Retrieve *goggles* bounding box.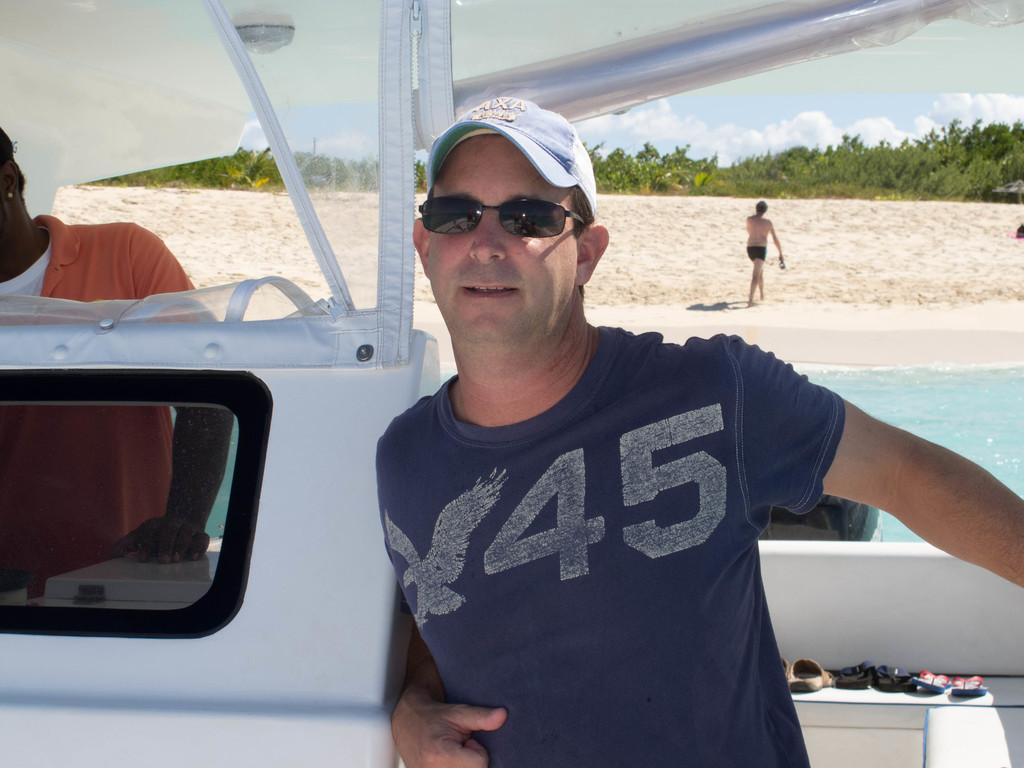
Bounding box: box(419, 173, 609, 263).
